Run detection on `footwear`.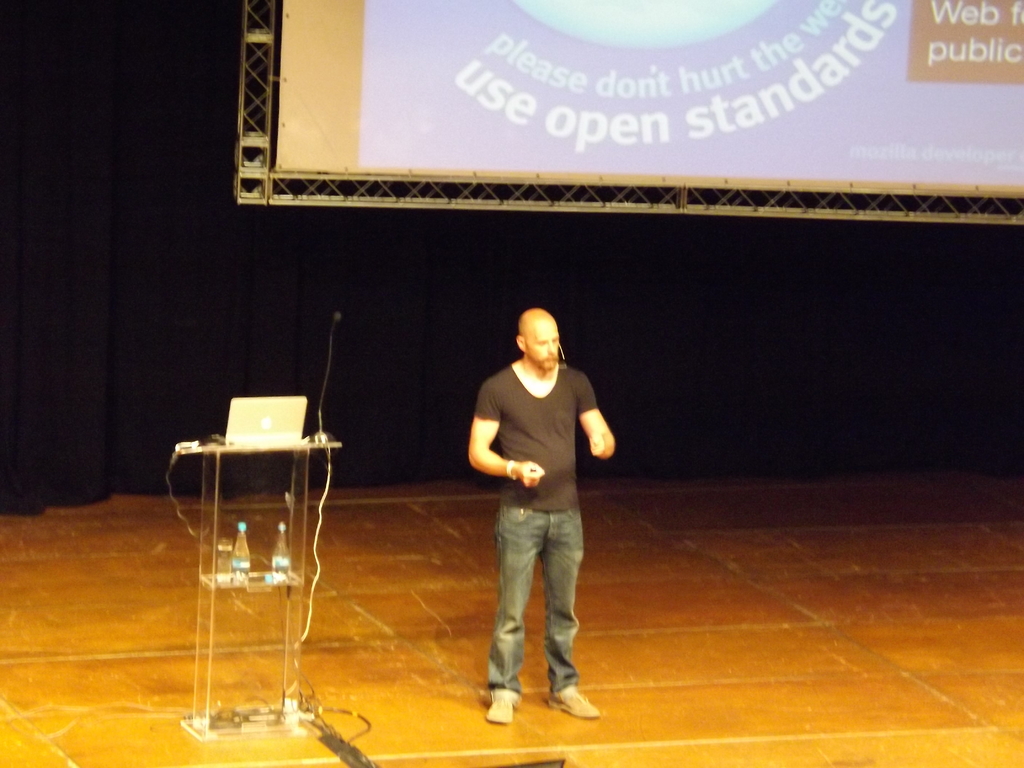
Result: bbox=(486, 691, 513, 725).
